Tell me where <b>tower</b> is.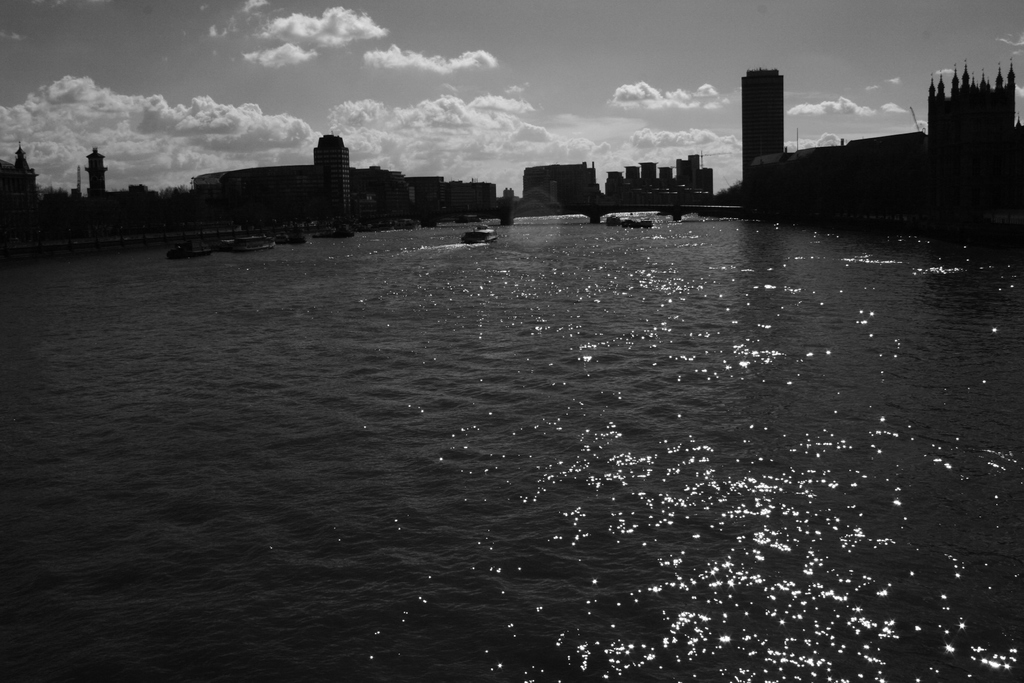
<b>tower</b> is at x1=88 y1=143 x2=118 y2=194.
